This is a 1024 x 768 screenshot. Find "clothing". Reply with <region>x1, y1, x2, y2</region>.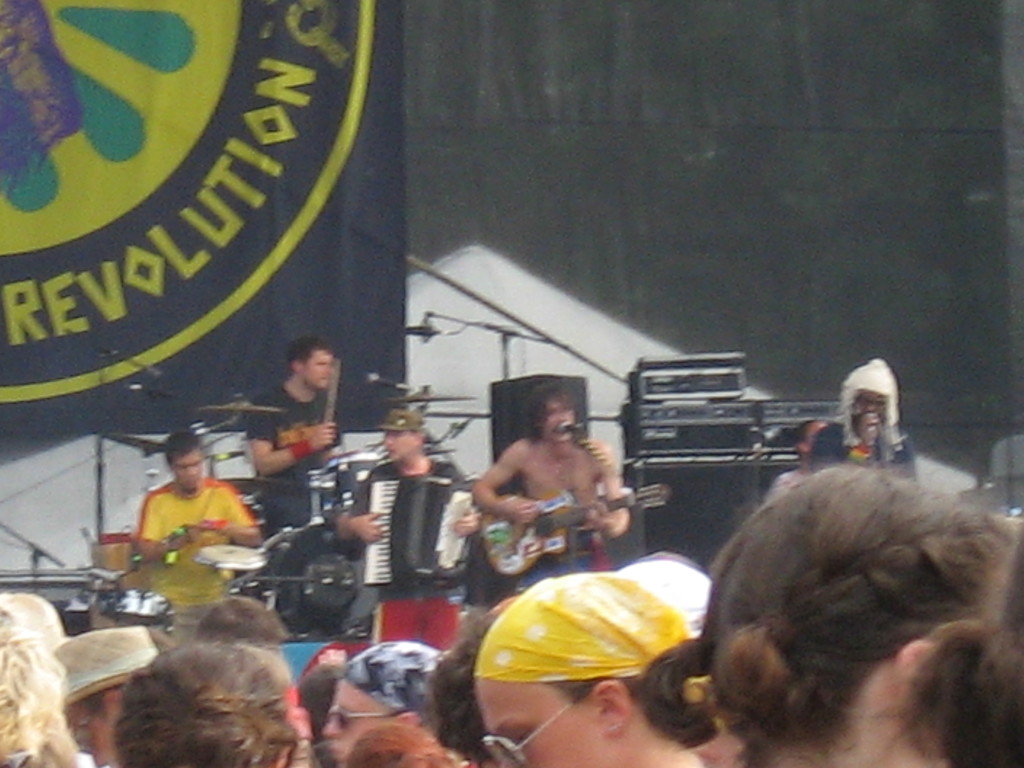
<region>244, 378, 337, 540</region>.
